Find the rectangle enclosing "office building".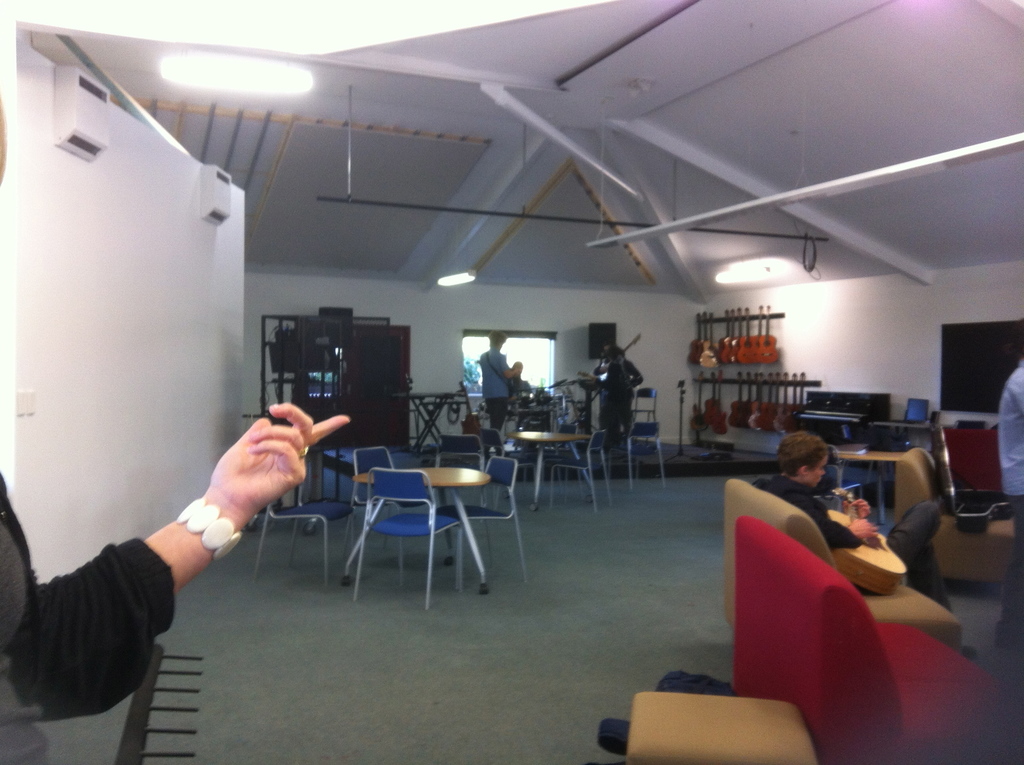
0 0 1023 764.
